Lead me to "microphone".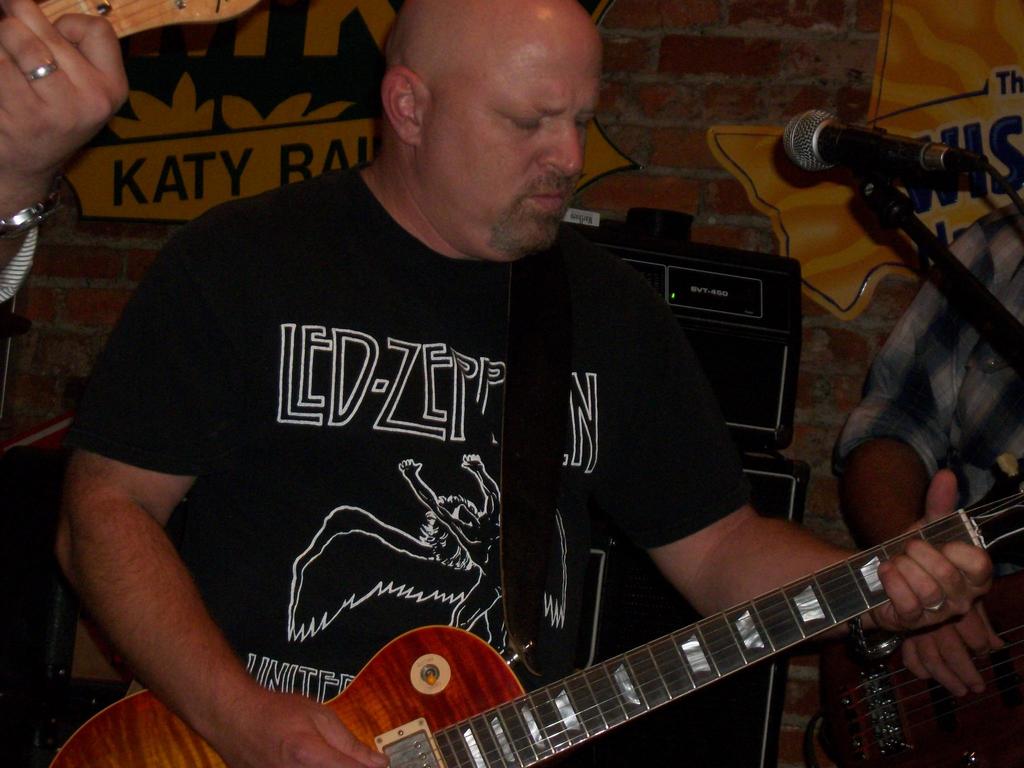
Lead to region(785, 95, 995, 216).
